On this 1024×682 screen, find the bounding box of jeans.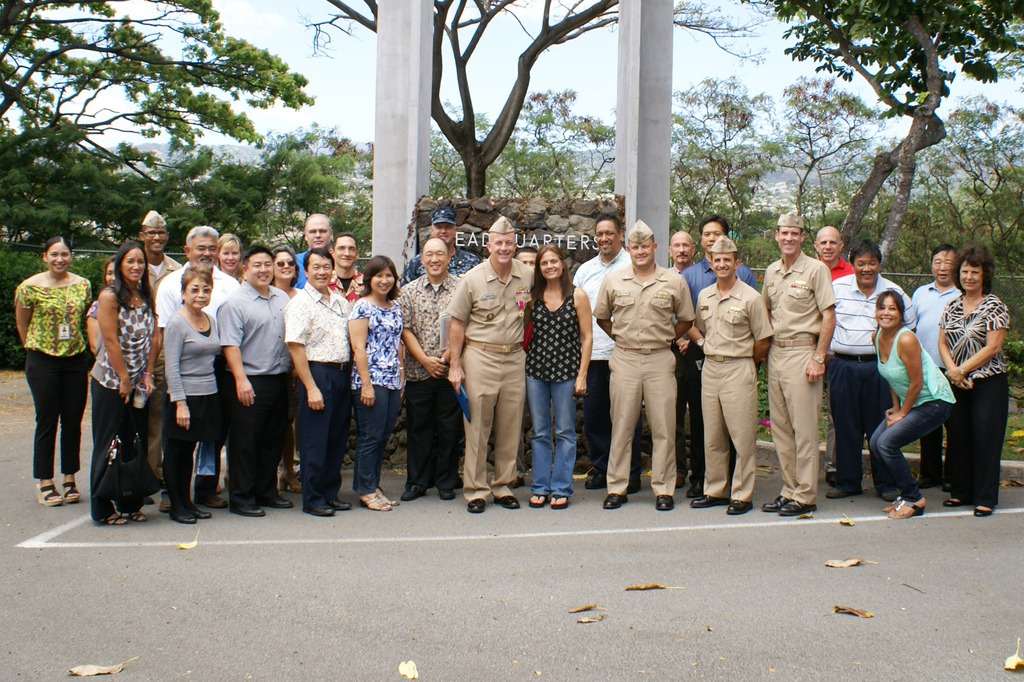
Bounding box: bbox(526, 376, 573, 495).
